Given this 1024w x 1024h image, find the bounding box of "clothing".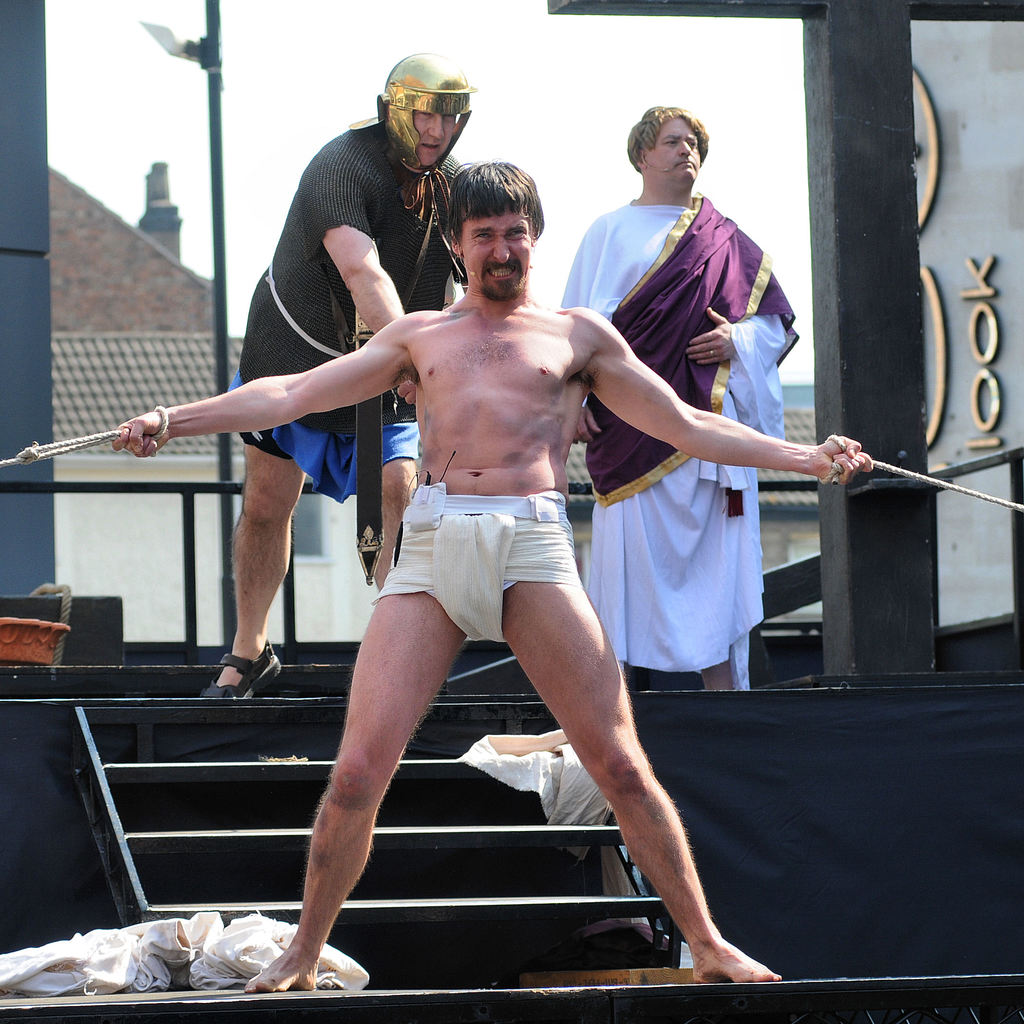
[239,150,445,504].
